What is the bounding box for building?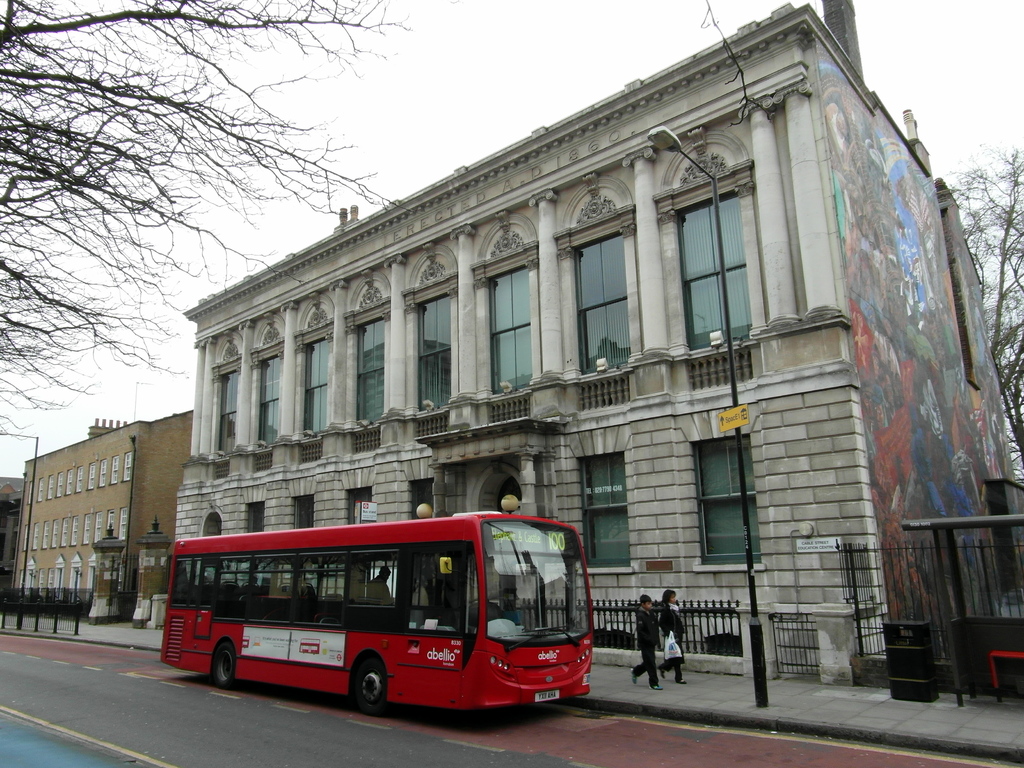
(1,412,196,621).
